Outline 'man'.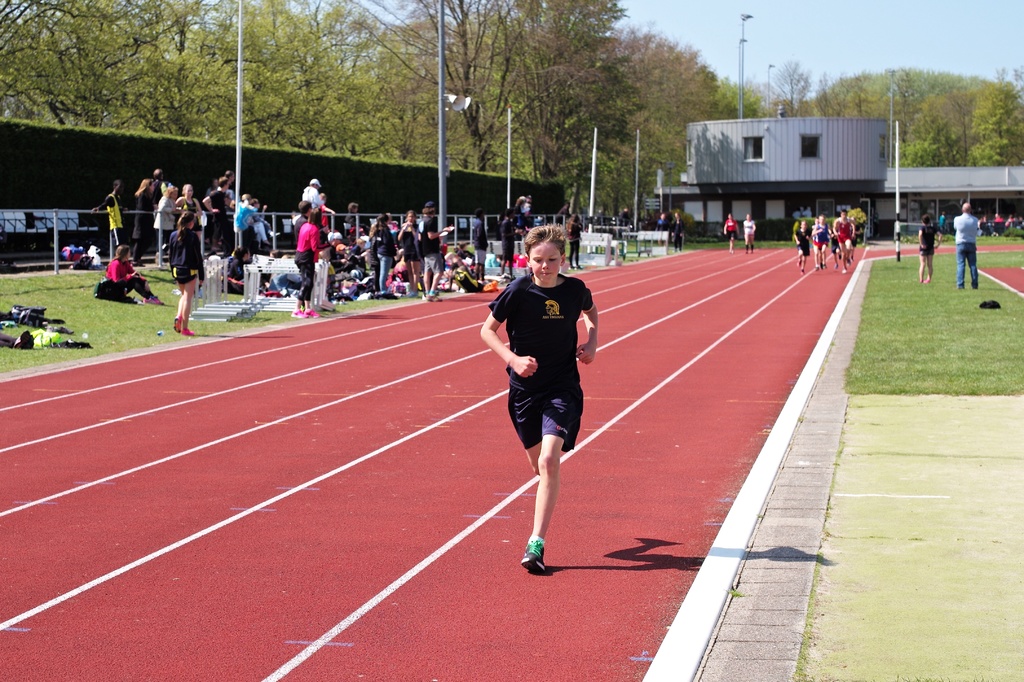
Outline: Rect(830, 205, 854, 273).
